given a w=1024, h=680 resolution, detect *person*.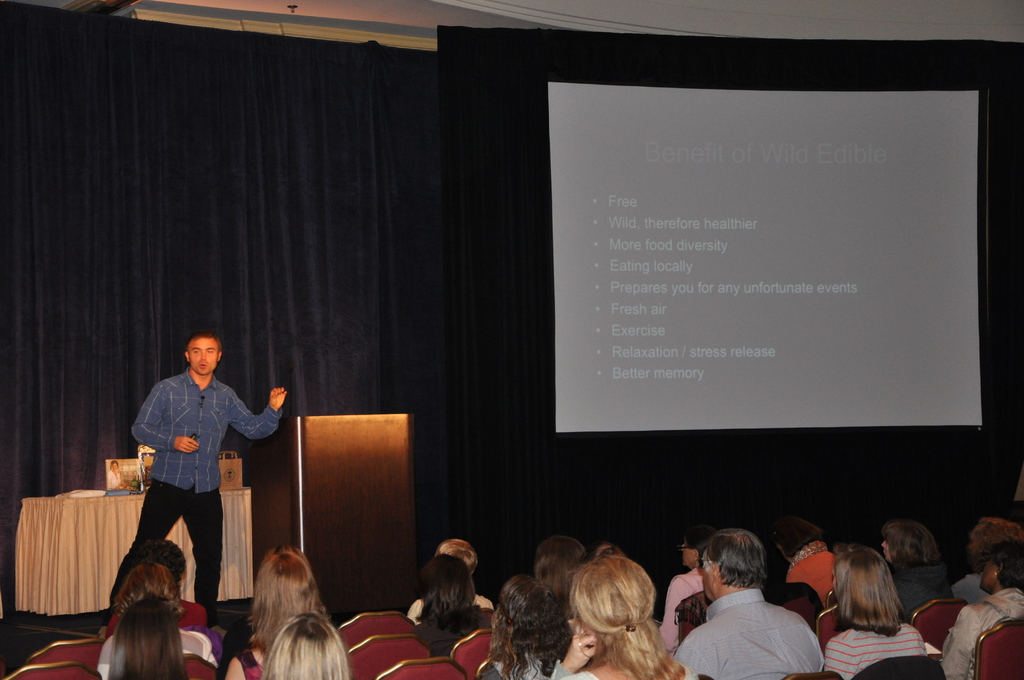
(815,544,924,679).
